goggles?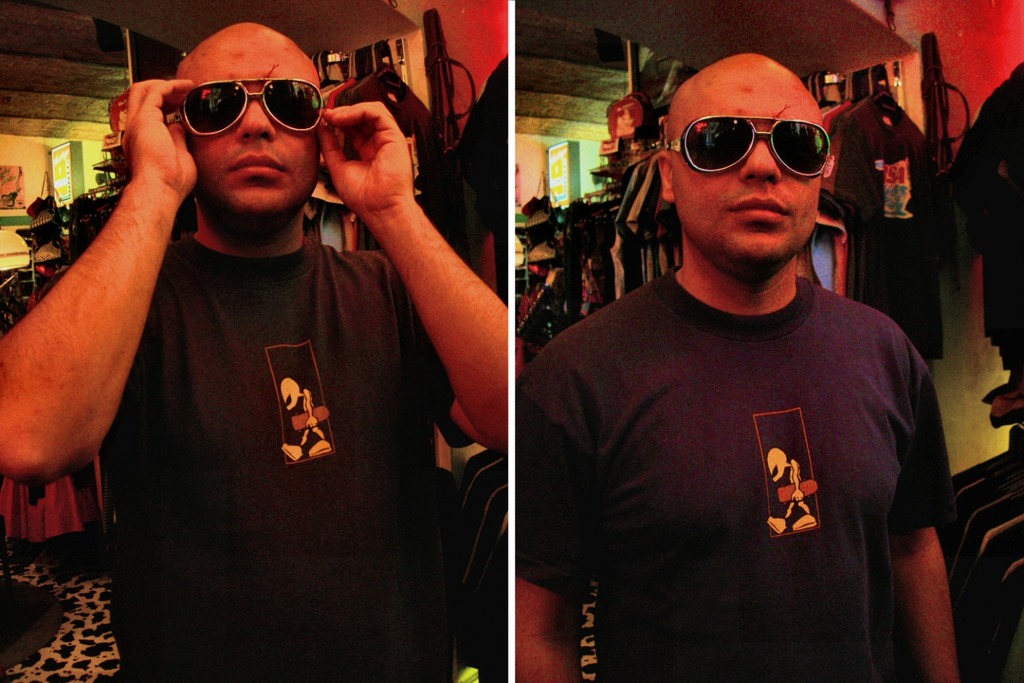
[156, 58, 326, 128]
